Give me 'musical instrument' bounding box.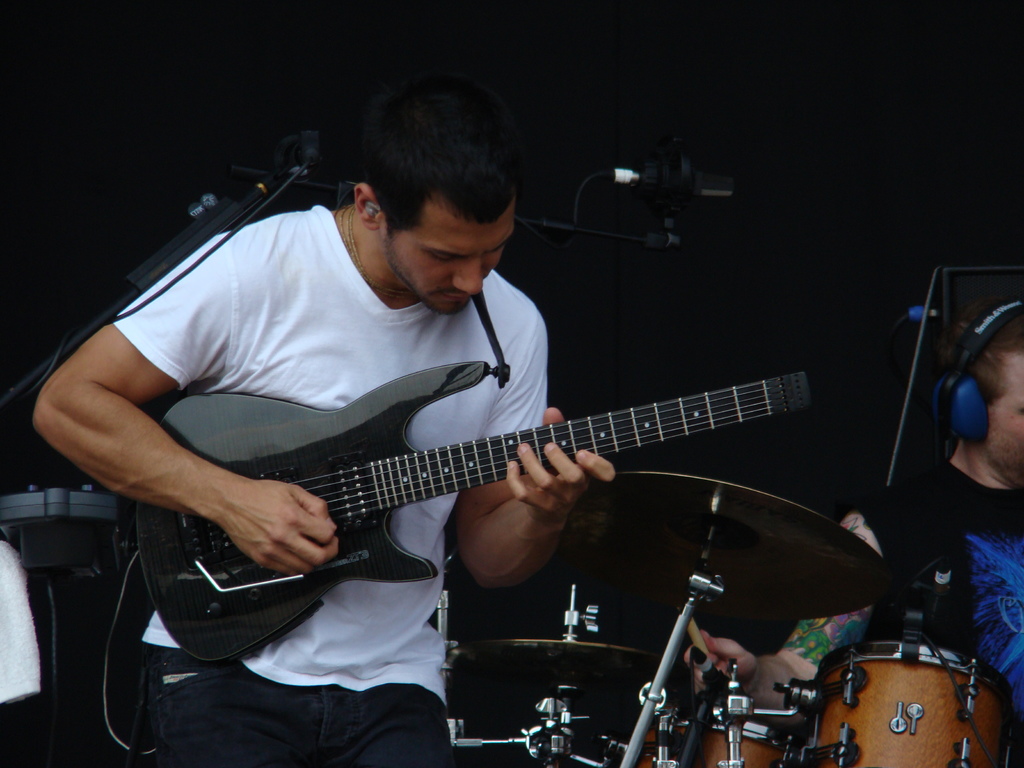
box=[799, 636, 1021, 767].
